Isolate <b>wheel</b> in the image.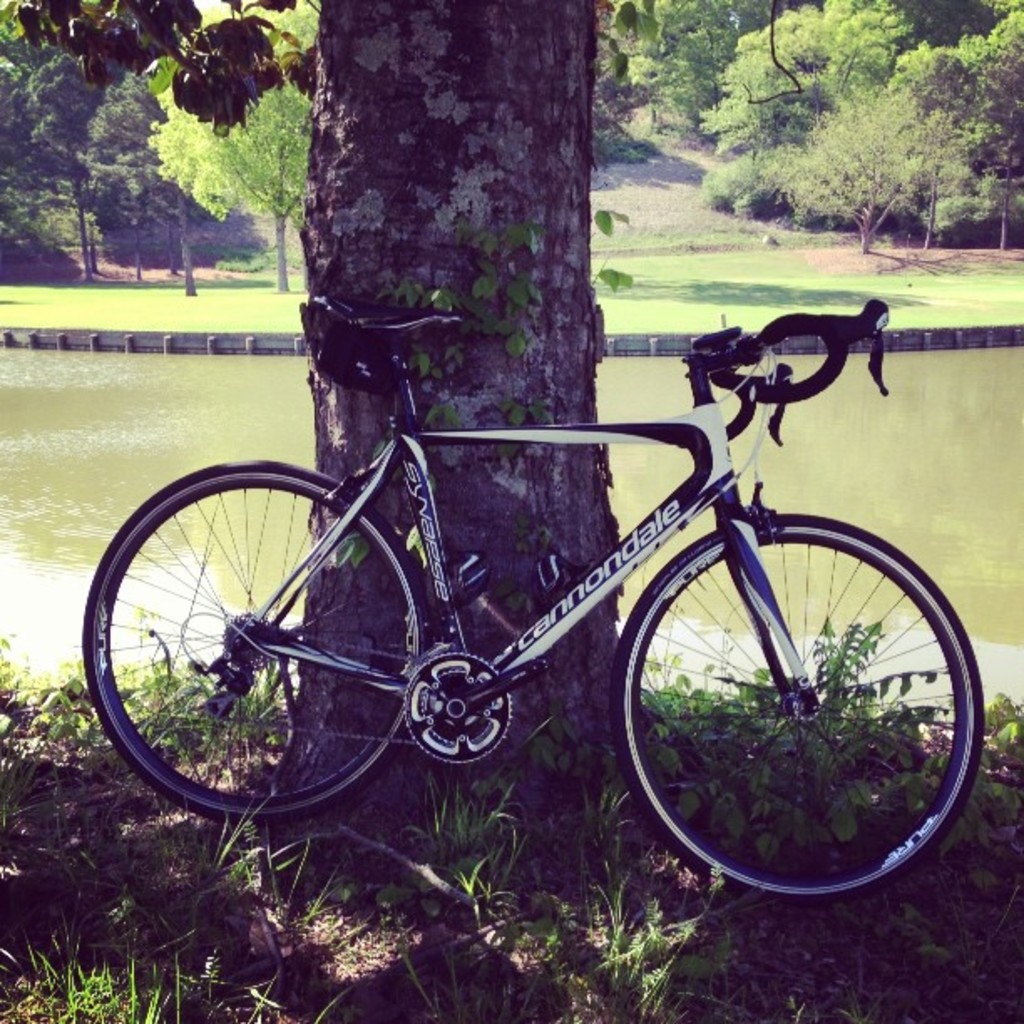
Isolated region: <bbox>80, 455, 425, 825</bbox>.
